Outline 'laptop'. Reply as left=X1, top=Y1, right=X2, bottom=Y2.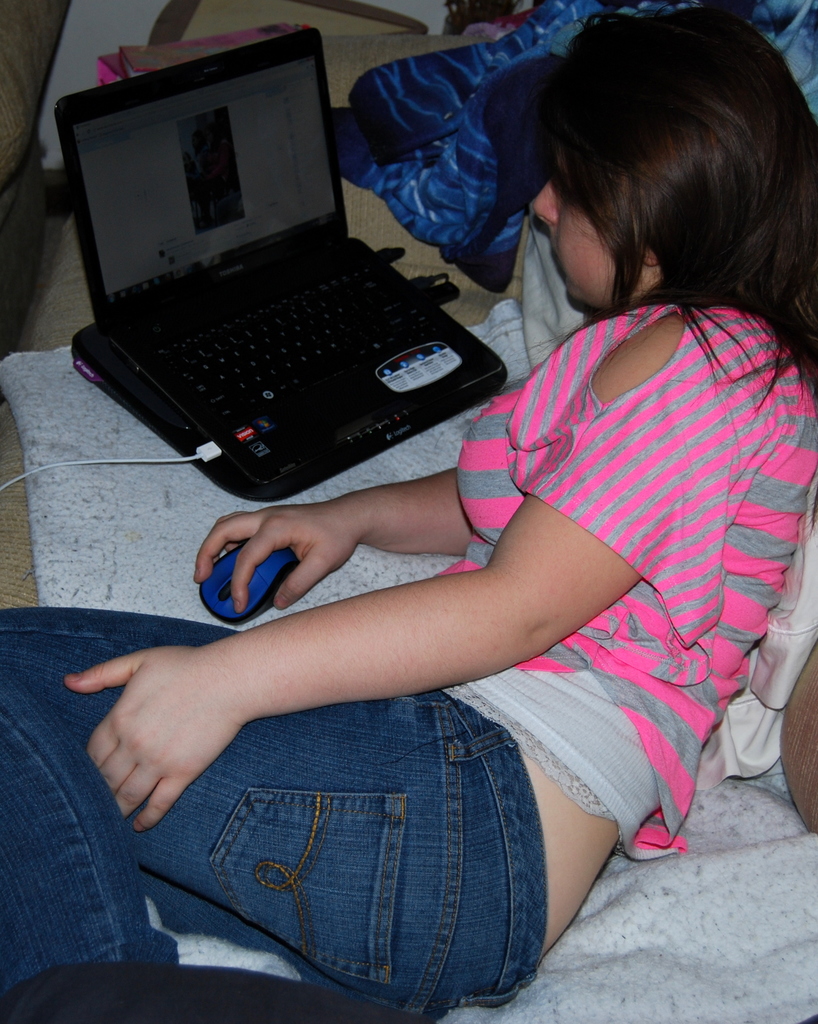
left=51, top=29, right=513, bottom=488.
